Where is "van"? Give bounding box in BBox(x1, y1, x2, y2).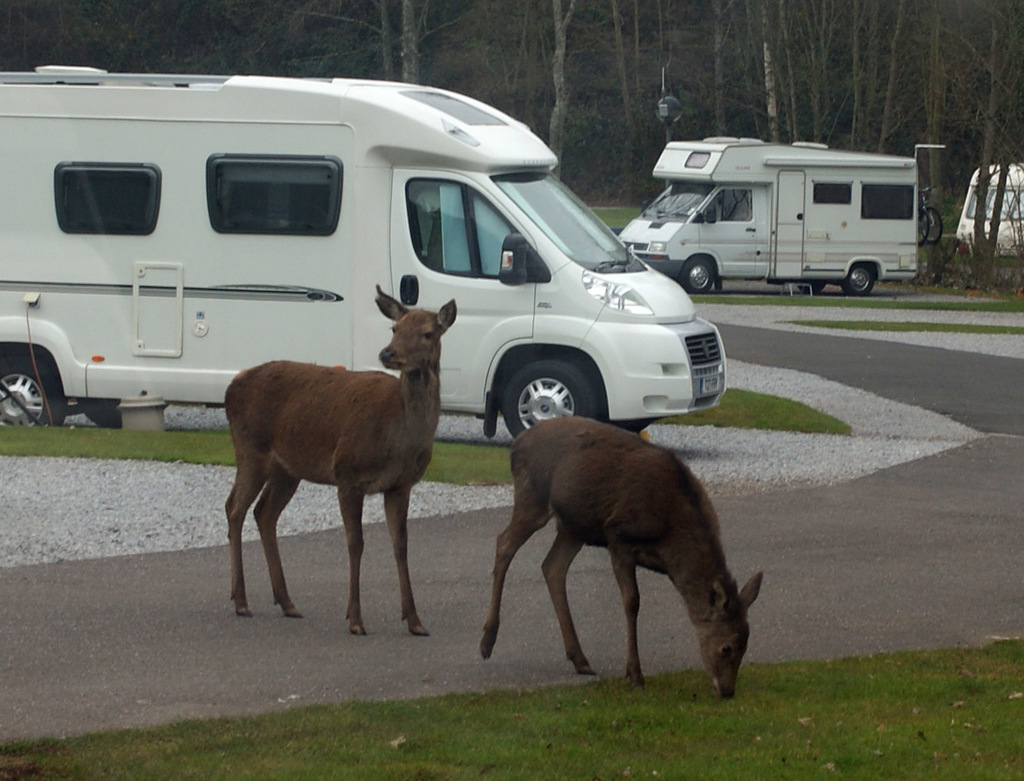
BBox(0, 61, 729, 442).
